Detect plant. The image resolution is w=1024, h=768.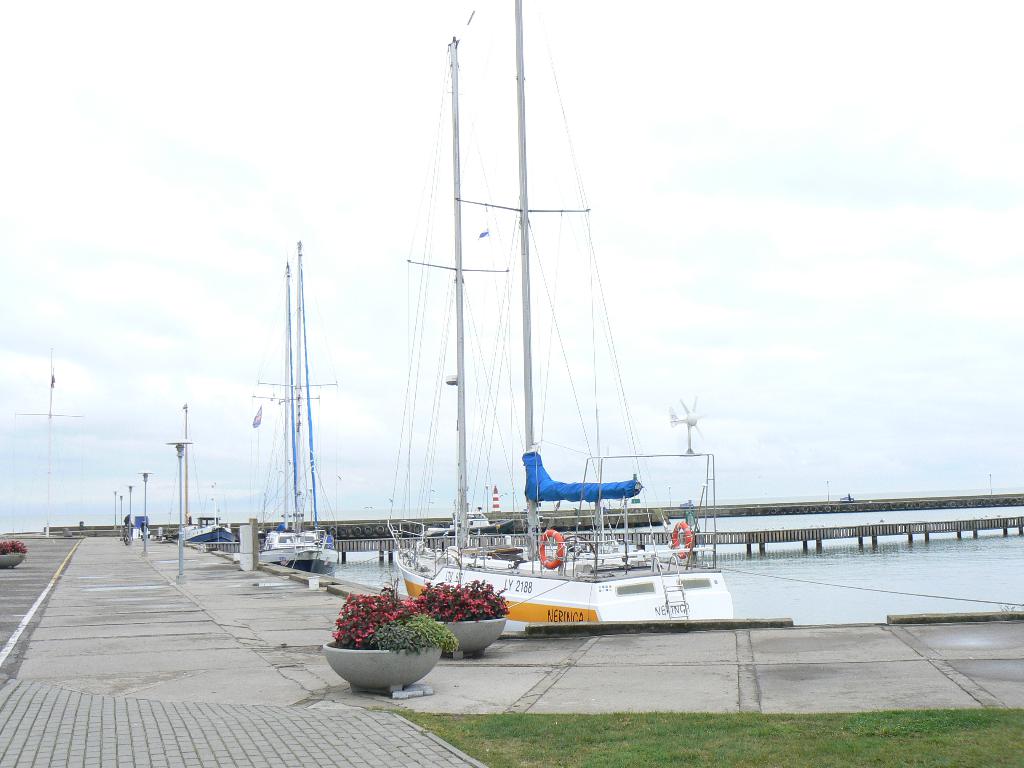
x1=327 y1=582 x2=459 y2=657.
